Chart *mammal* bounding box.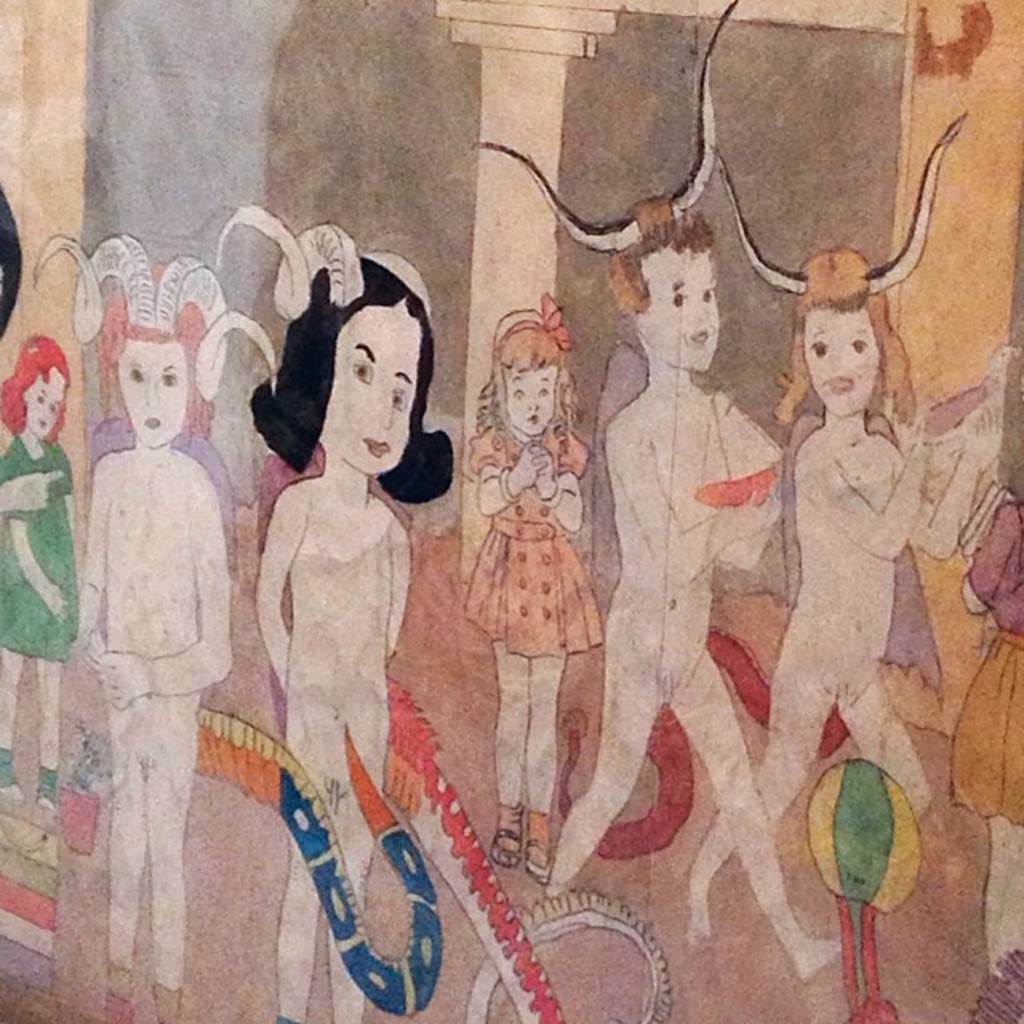
Charted: bbox(946, 346, 1022, 971).
